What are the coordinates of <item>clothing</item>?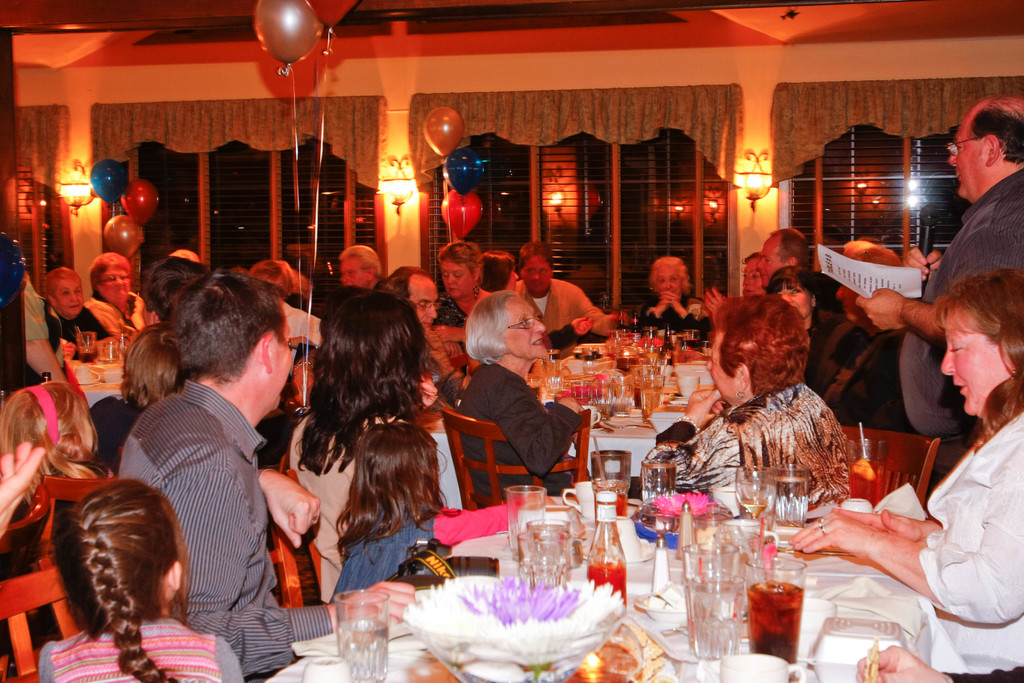
(507, 278, 607, 336).
